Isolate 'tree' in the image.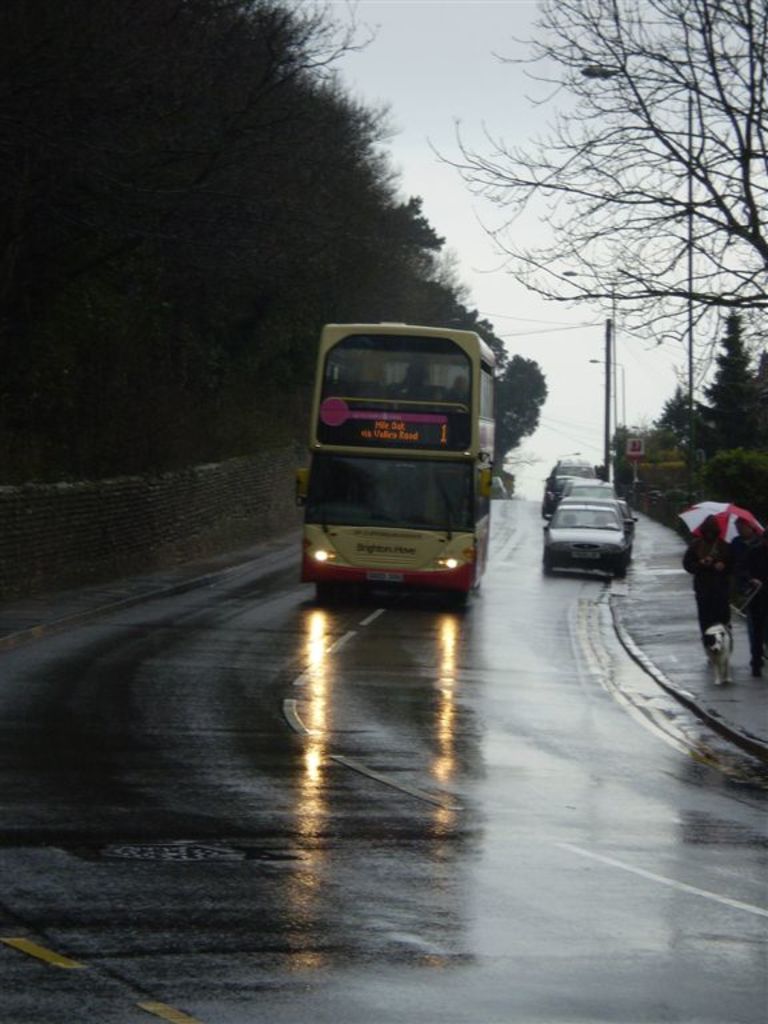
Isolated region: {"x1": 641, "y1": 384, "x2": 721, "y2": 464}.
